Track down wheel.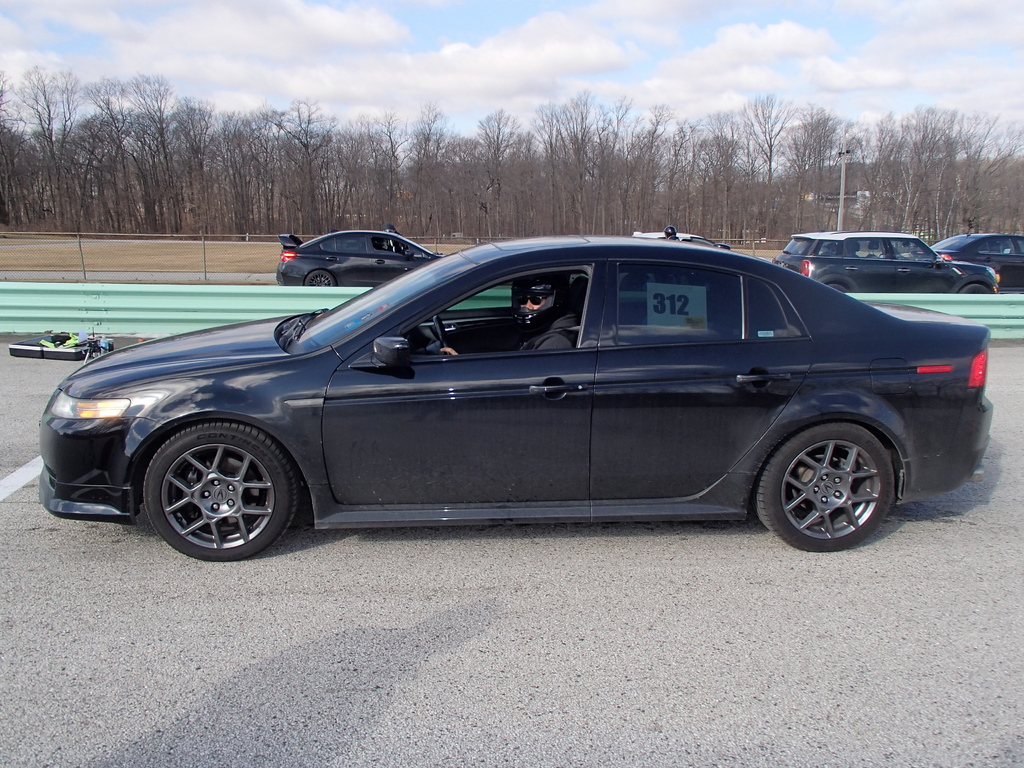
Tracked to bbox=(963, 287, 995, 296).
